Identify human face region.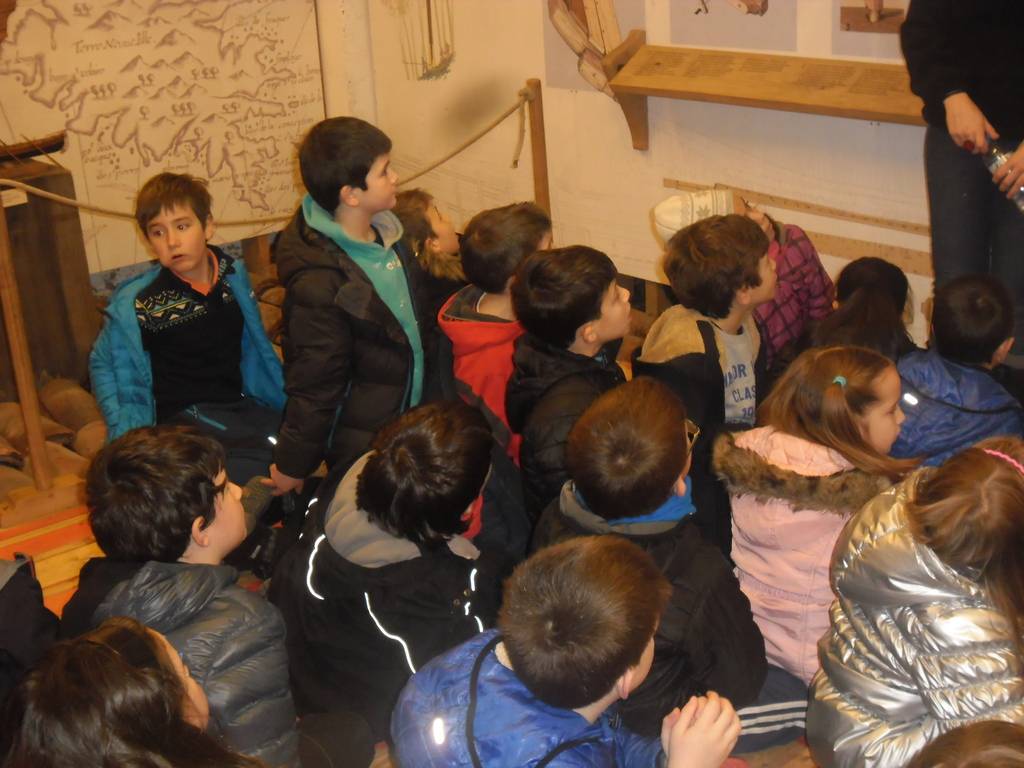
Region: (158, 636, 211, 722).
